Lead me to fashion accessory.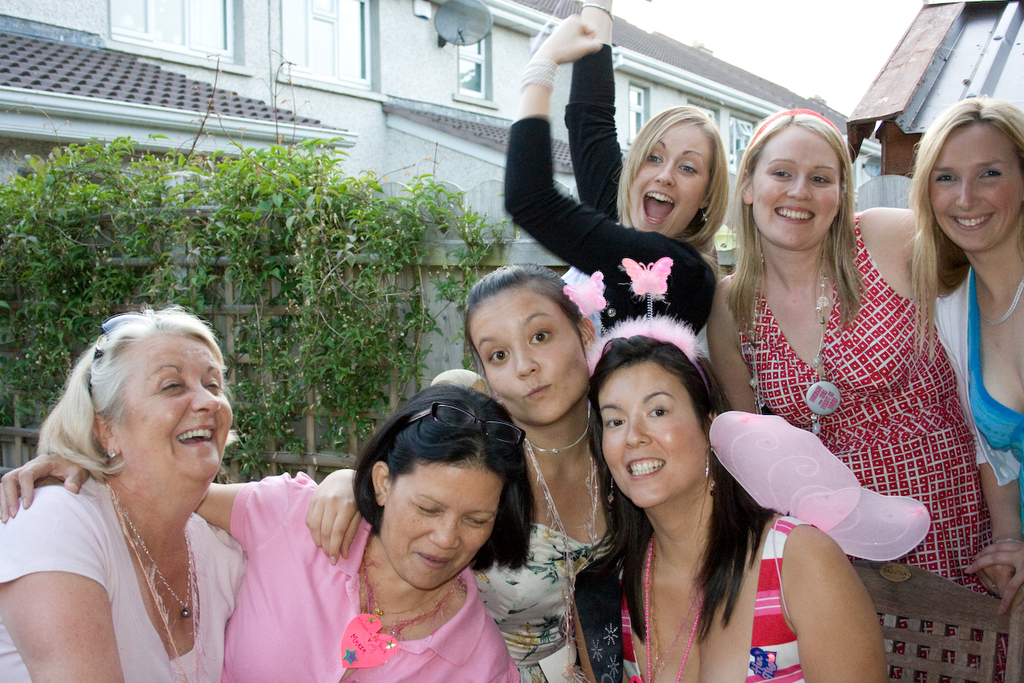
Lead to [x1=622, y1=257, x2=673, y2=320].
